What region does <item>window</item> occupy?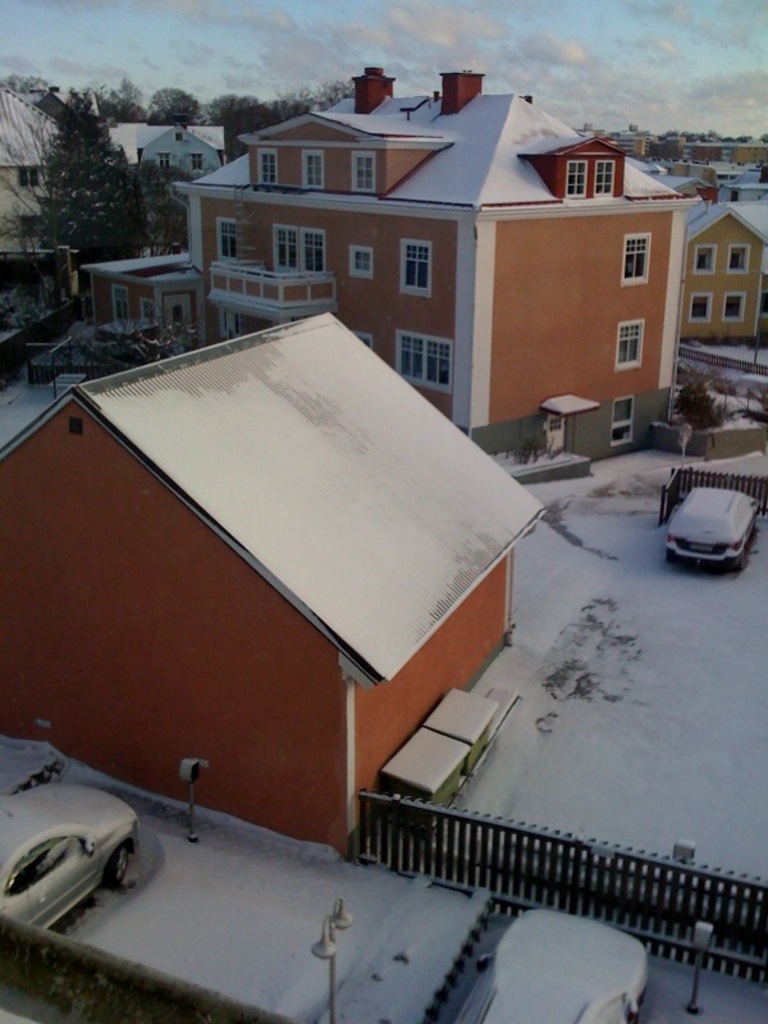
398/334/448/389.
